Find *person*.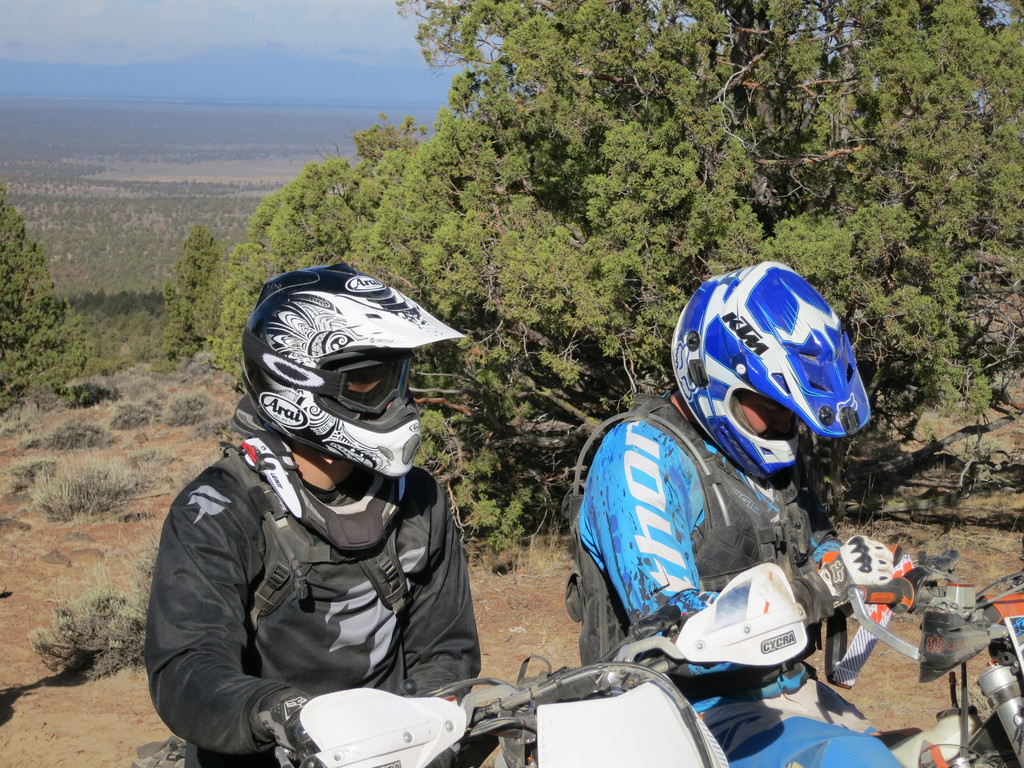
select_region(142, 264, 481, 767).
